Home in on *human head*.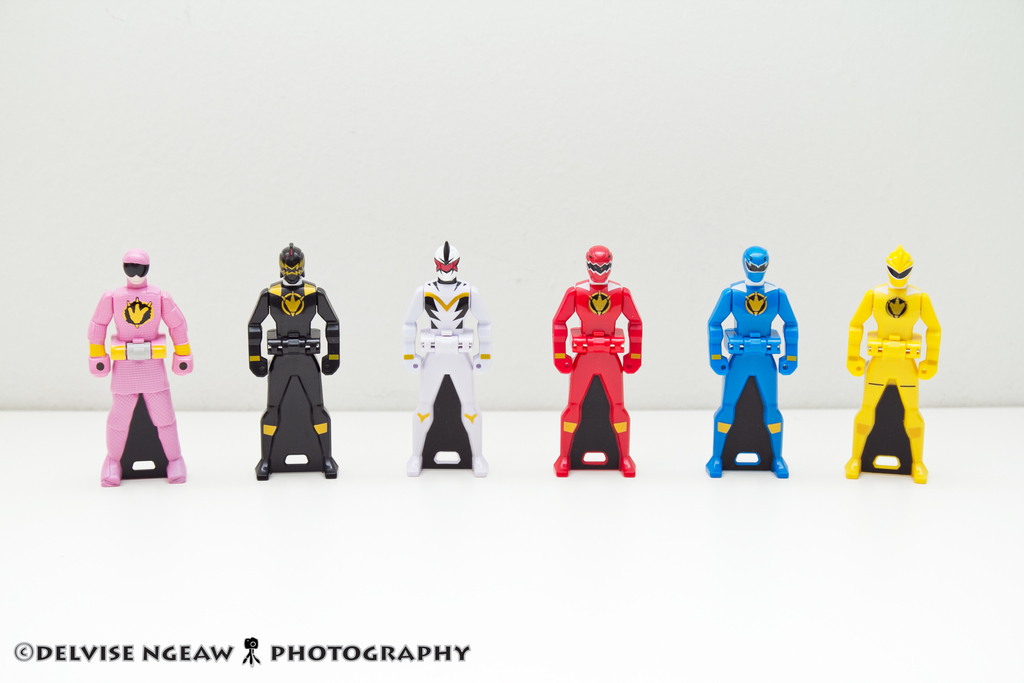
Homed in at 884, 245, 913, 284.
